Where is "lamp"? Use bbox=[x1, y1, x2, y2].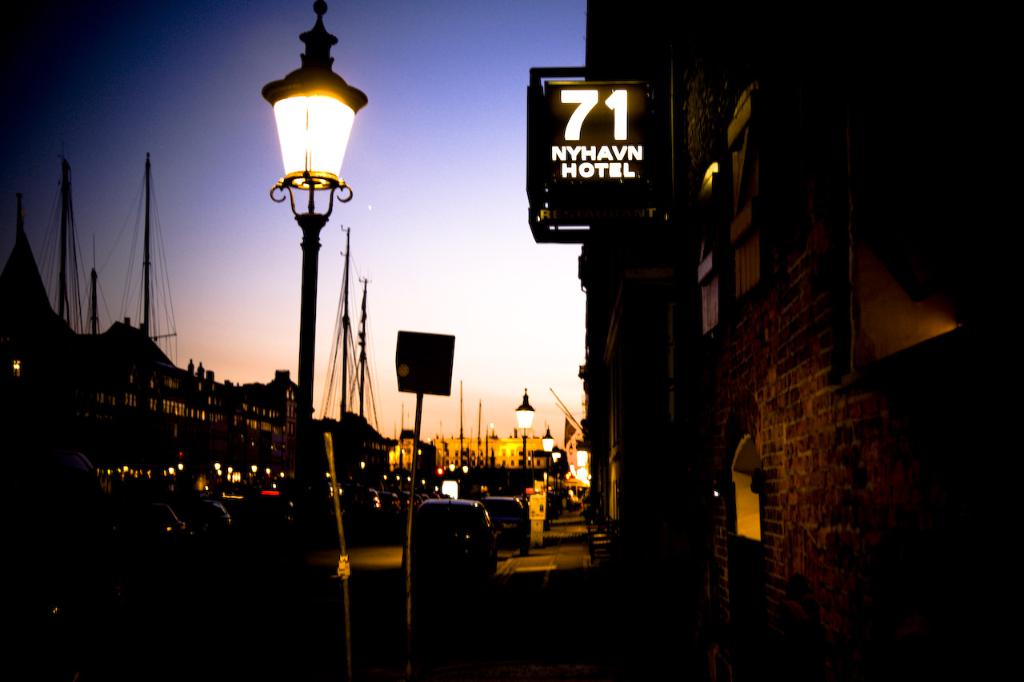
bbox=[9, 349, 26, 386].
